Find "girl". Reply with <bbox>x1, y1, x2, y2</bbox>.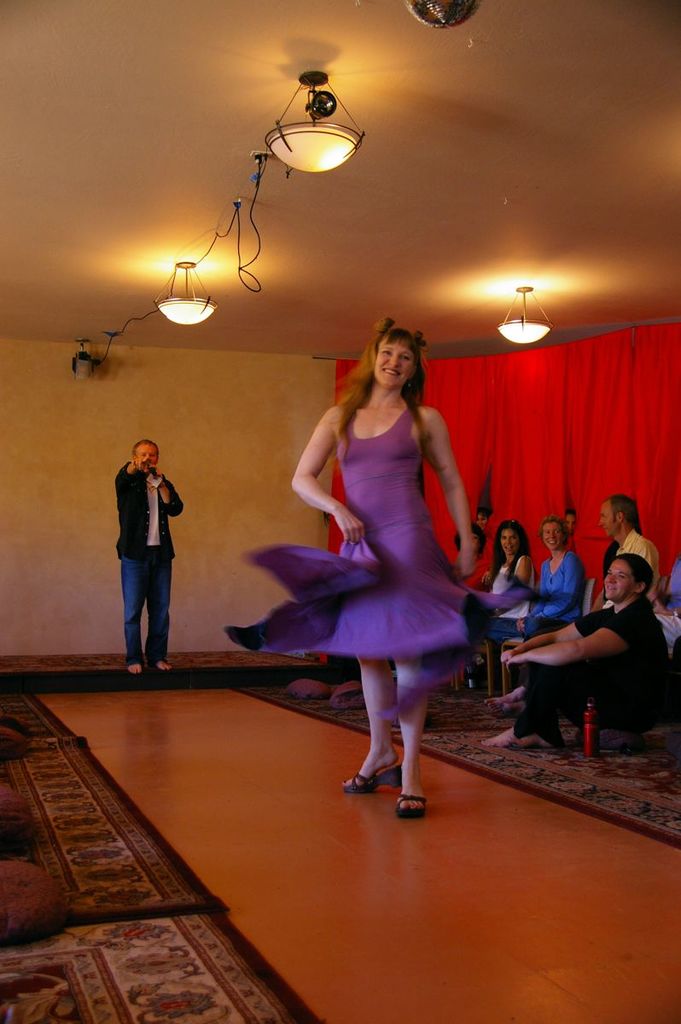
<bbox>443, 512, 536, 698</bbox>.
